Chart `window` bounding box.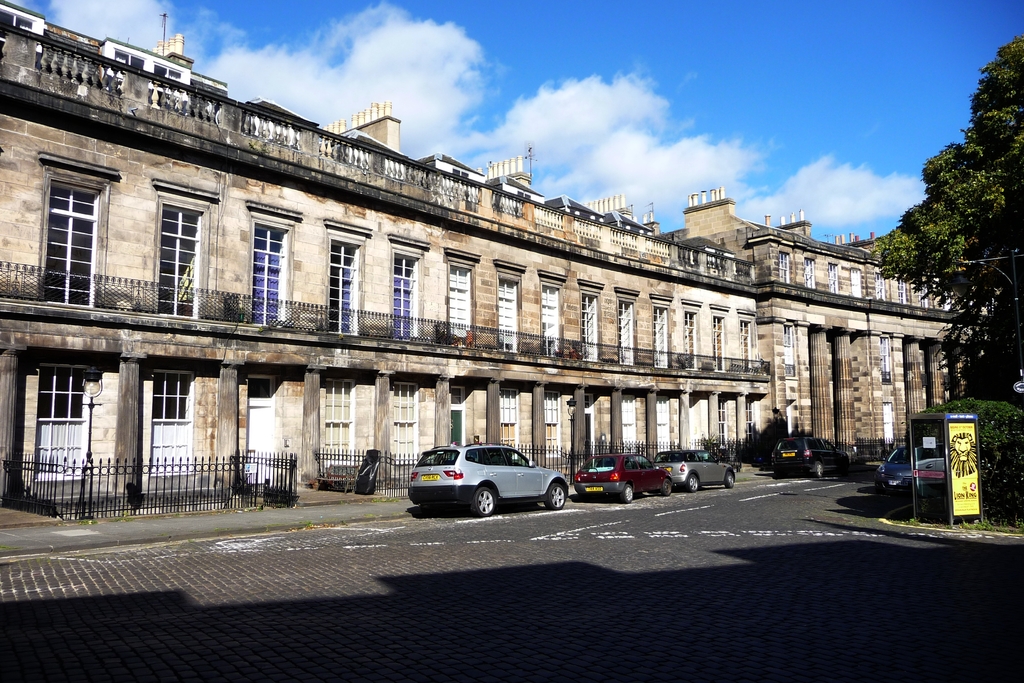
Charted: 24, 139, 108, 304.
